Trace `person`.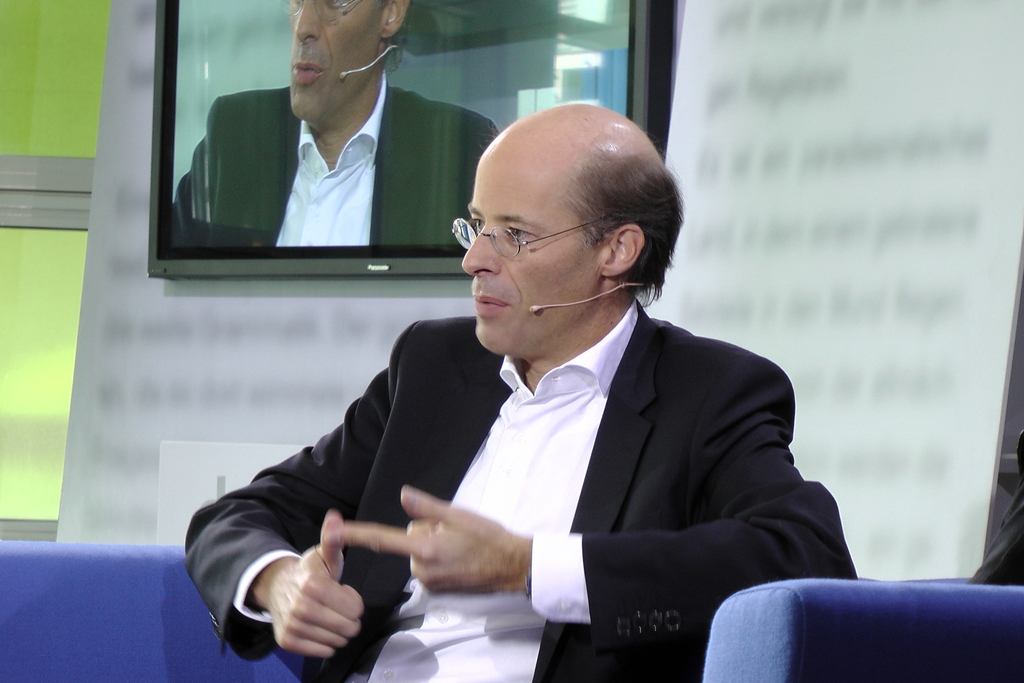
Traced to region(174, 0, 502, 247).
